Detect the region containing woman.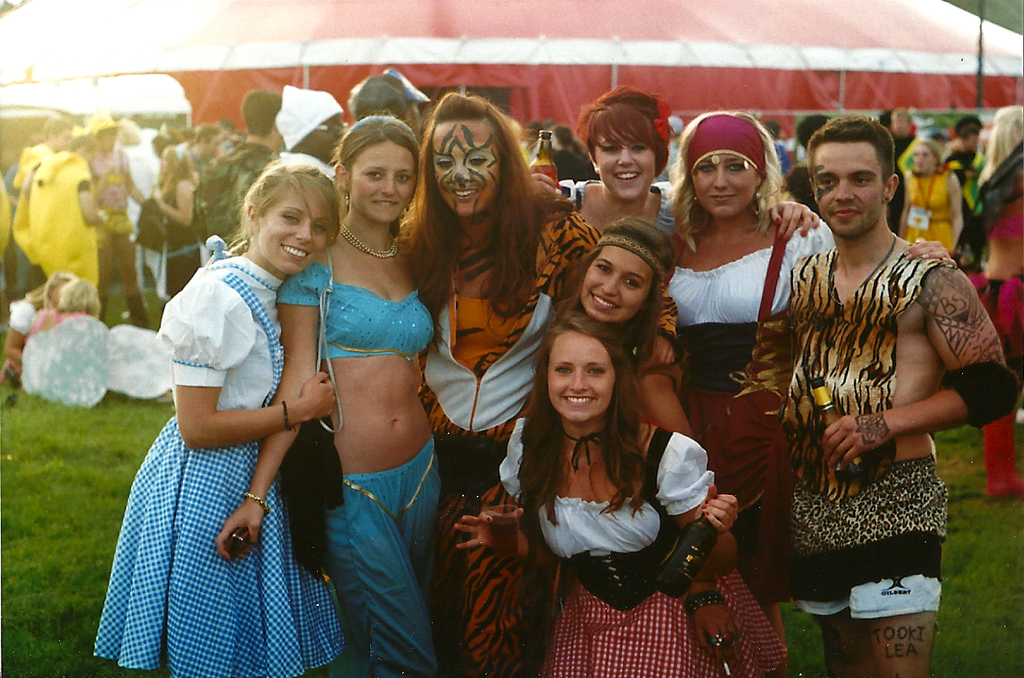
box(30, 271, 110, 406).
